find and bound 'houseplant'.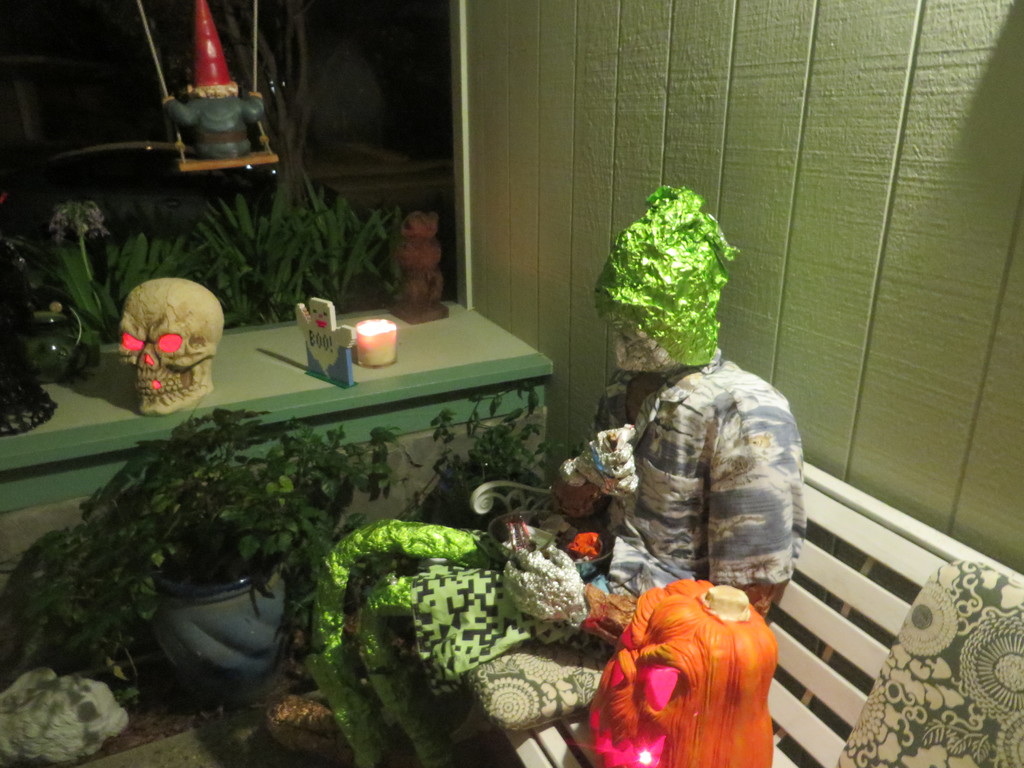
Bound: select_region(72, 438, 388, 714).
